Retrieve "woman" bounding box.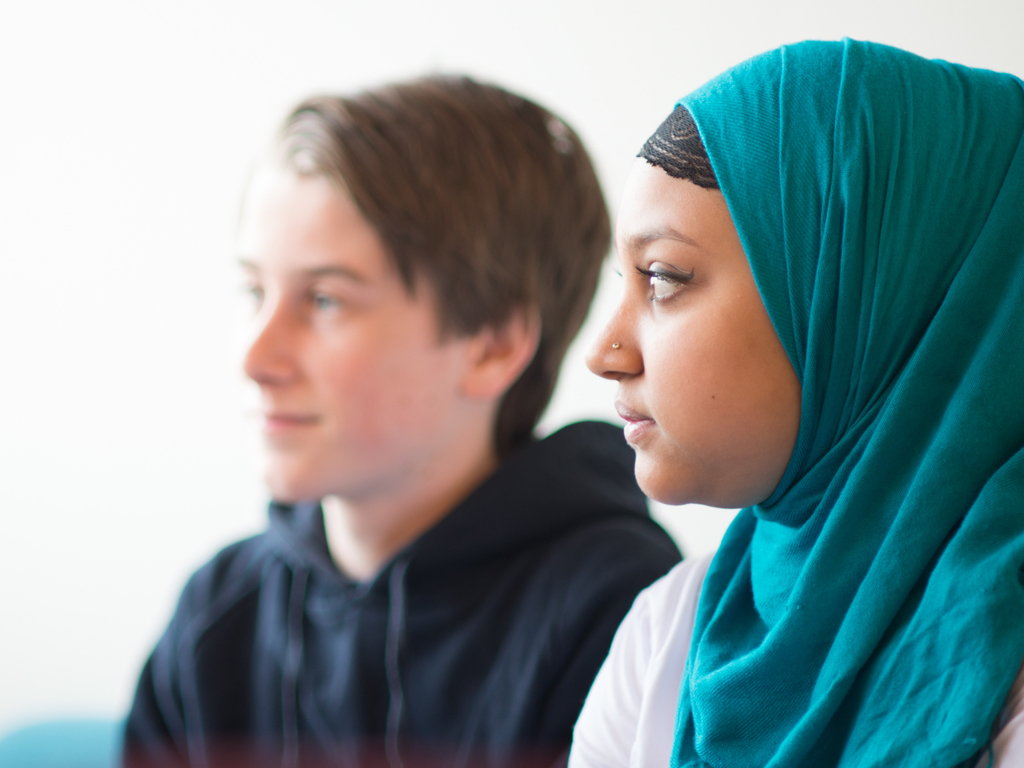
Bounding box: bbox=(500, 6, 993, 767).
